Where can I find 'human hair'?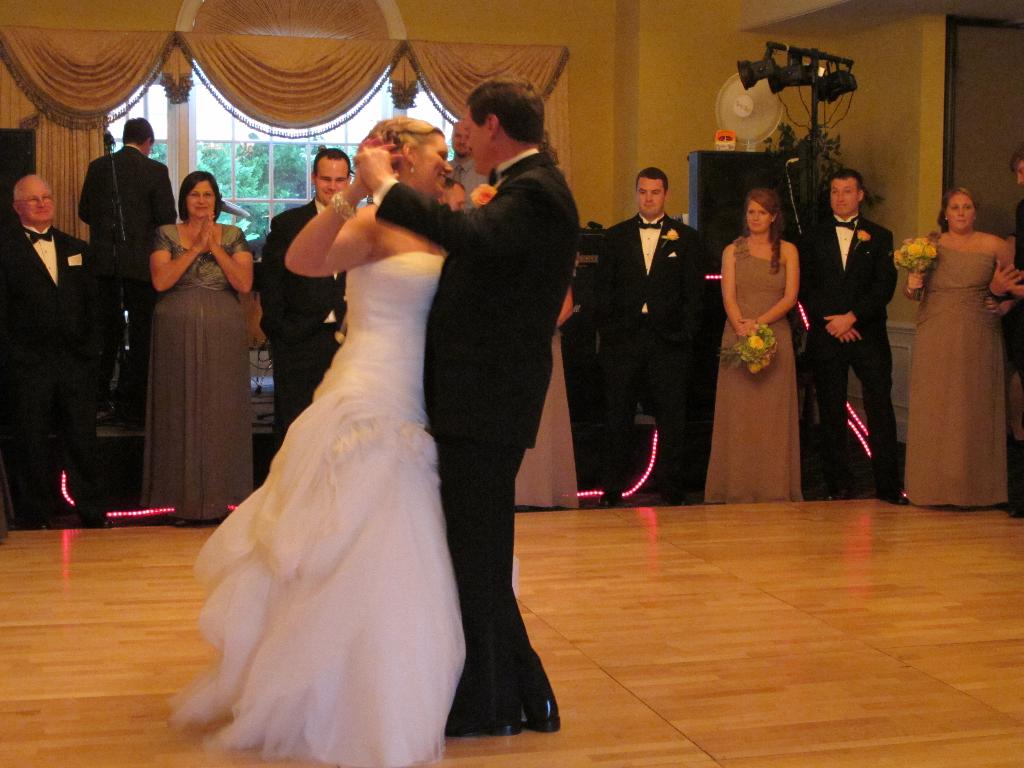
You can find it at rect(740, 189, 783, 276).
